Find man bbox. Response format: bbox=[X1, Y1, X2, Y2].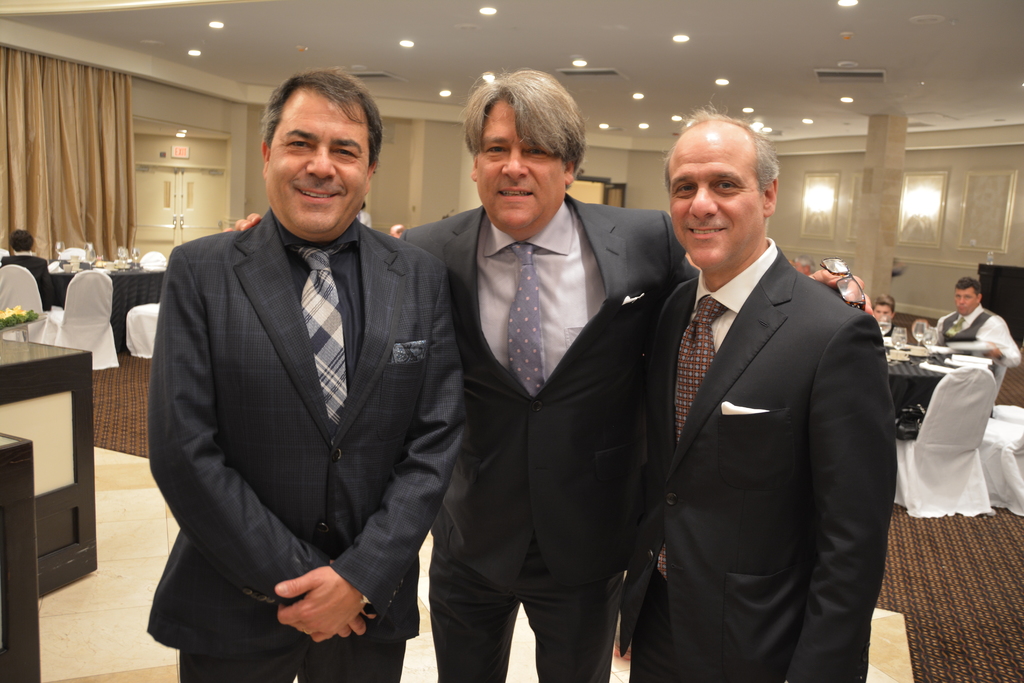
bbox=[220, 71, 873, 682].
